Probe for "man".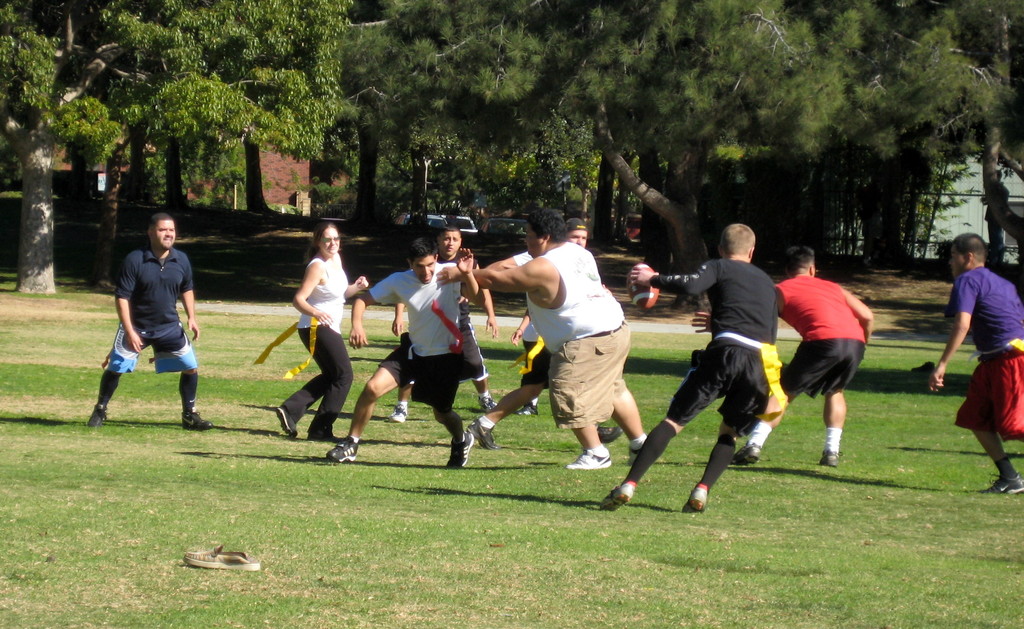
Probe result: {"left": 440, "top": 204, "right": 651, "bottom": 474}.
